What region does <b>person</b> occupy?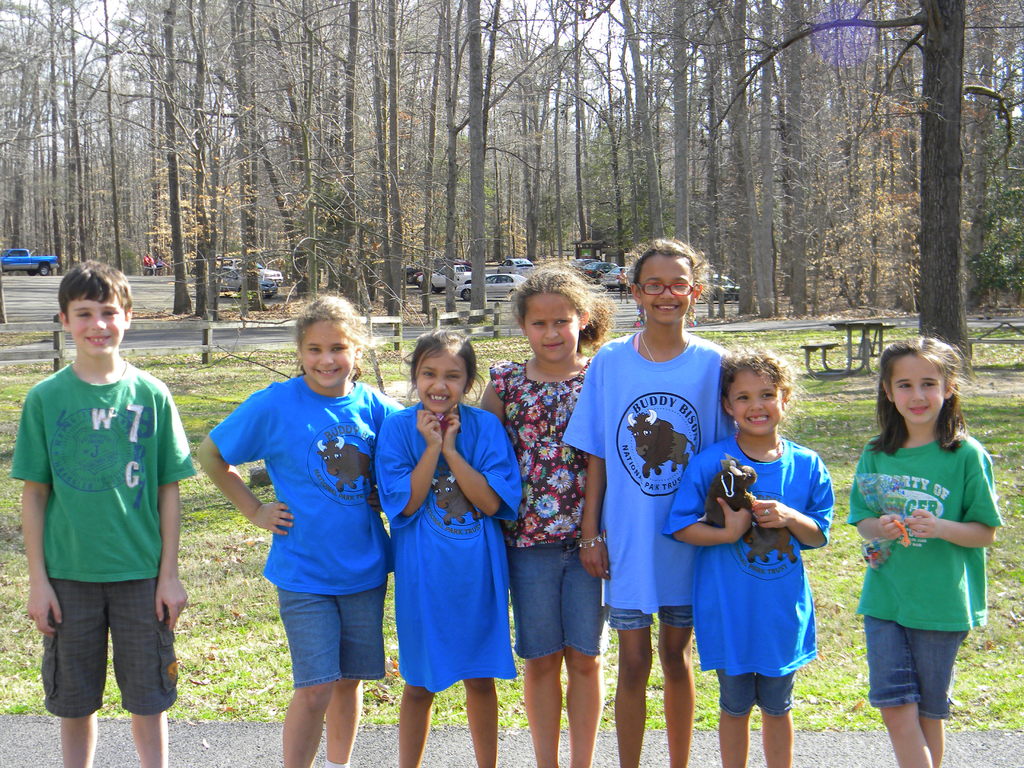
(479,264,615,767).
